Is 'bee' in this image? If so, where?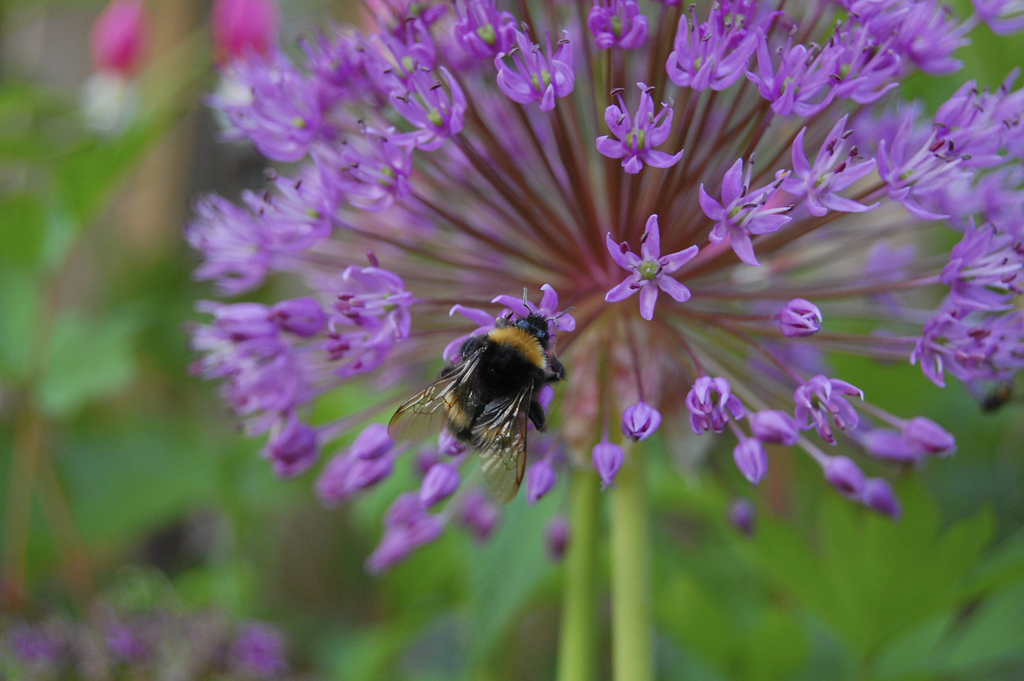
Yes, at detection(385, 295, 570, 504).
